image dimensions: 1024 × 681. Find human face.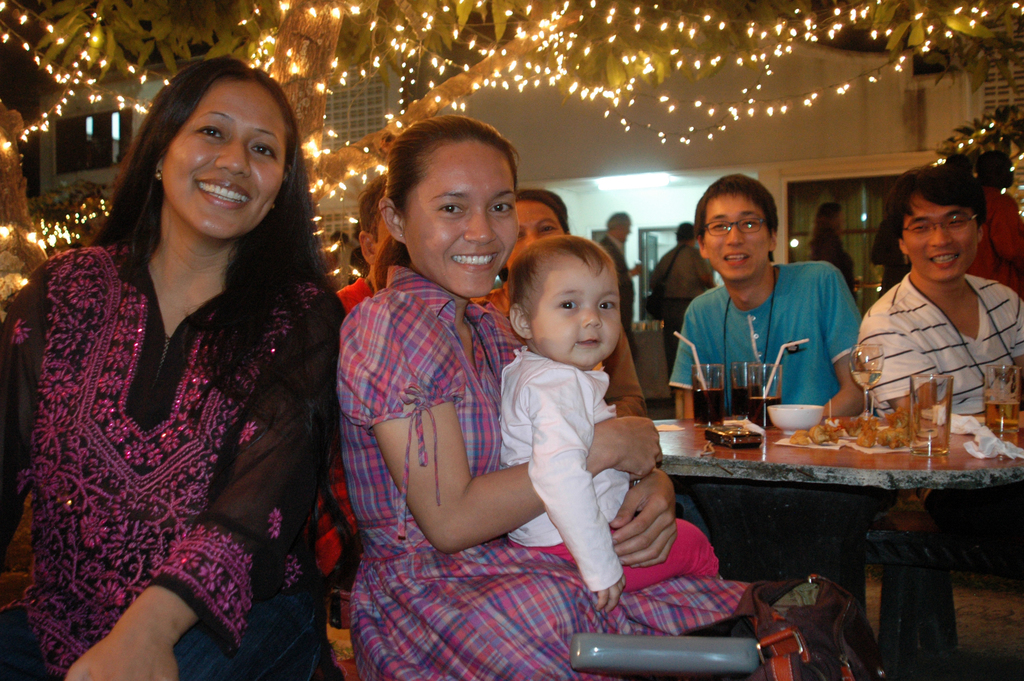
box=[535, 259, 621, 371].
